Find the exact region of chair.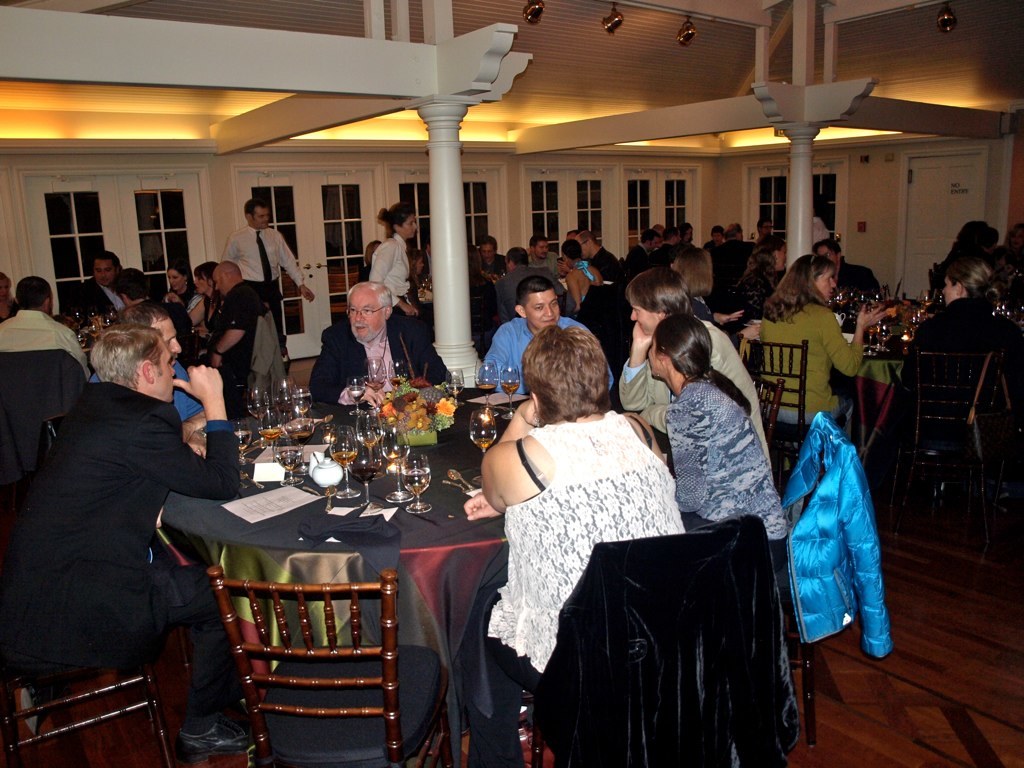
Exact region: 721, 331, 742, 352.
